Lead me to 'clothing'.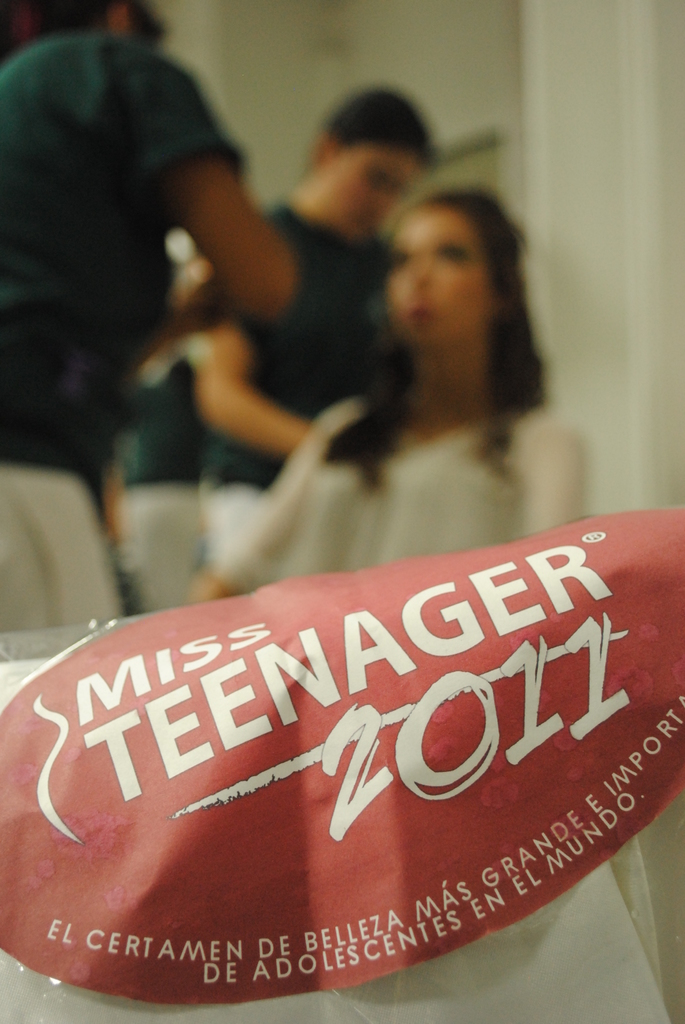
Lead to [x1=211, y1=409, x2=557, y2=601].
